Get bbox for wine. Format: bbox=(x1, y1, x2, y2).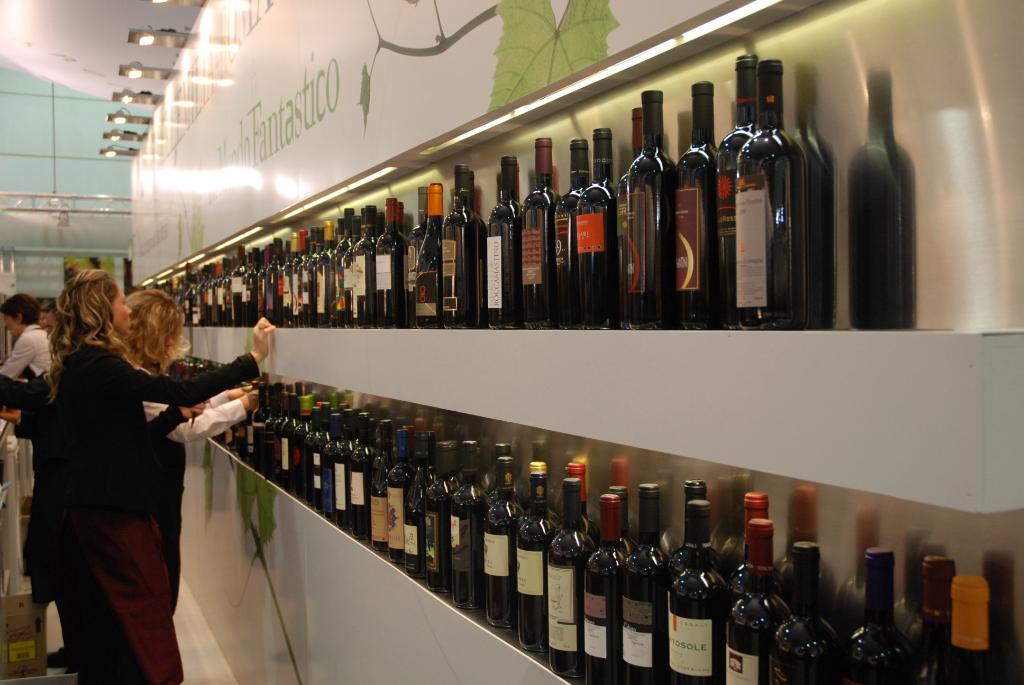
bbox=(630, 104, 641, 166).
